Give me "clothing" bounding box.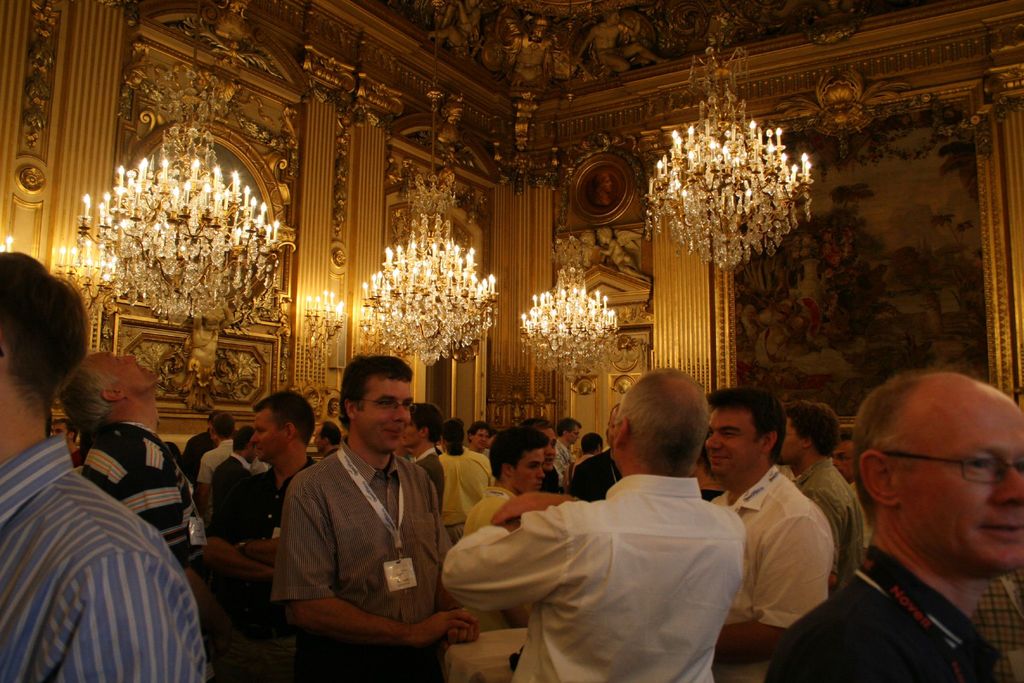
BBox(708, 468, 837, 629).
